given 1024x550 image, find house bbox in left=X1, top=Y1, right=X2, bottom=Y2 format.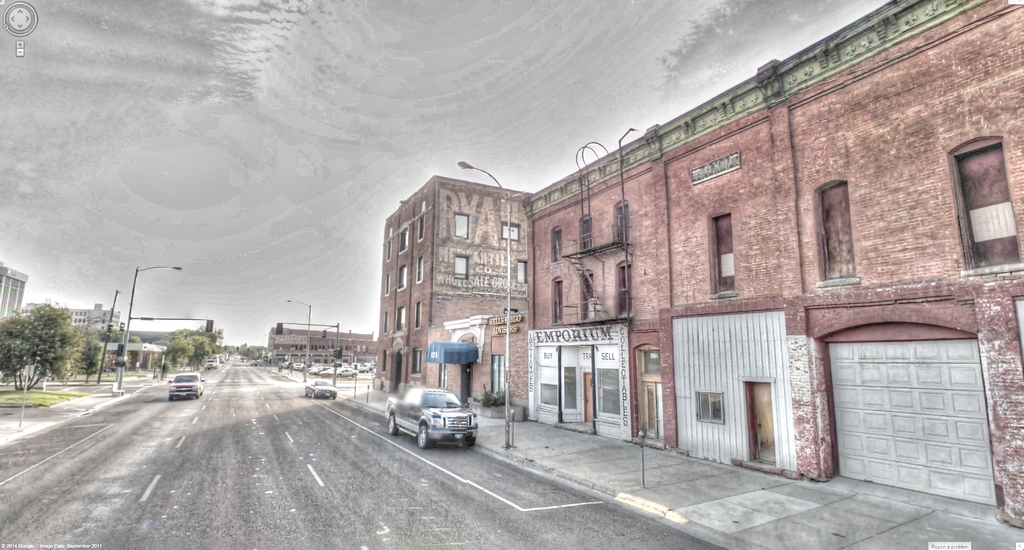
left=378, top=175, right=536, bottom=413.
